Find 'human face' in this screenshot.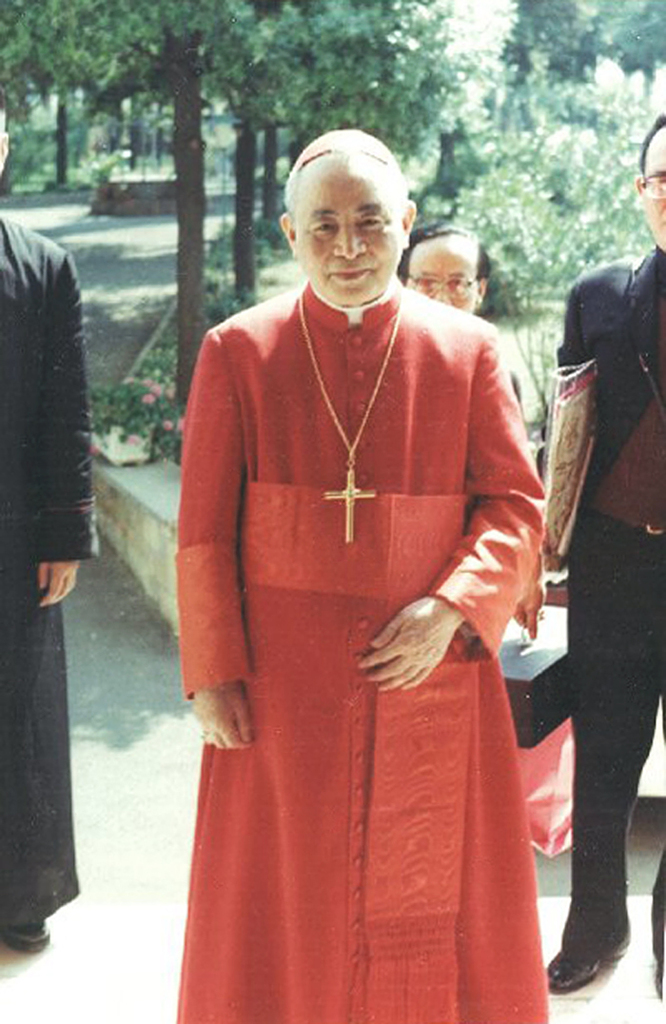
The bounding box for 'human face' is crop(289, 157, 402, 313).
